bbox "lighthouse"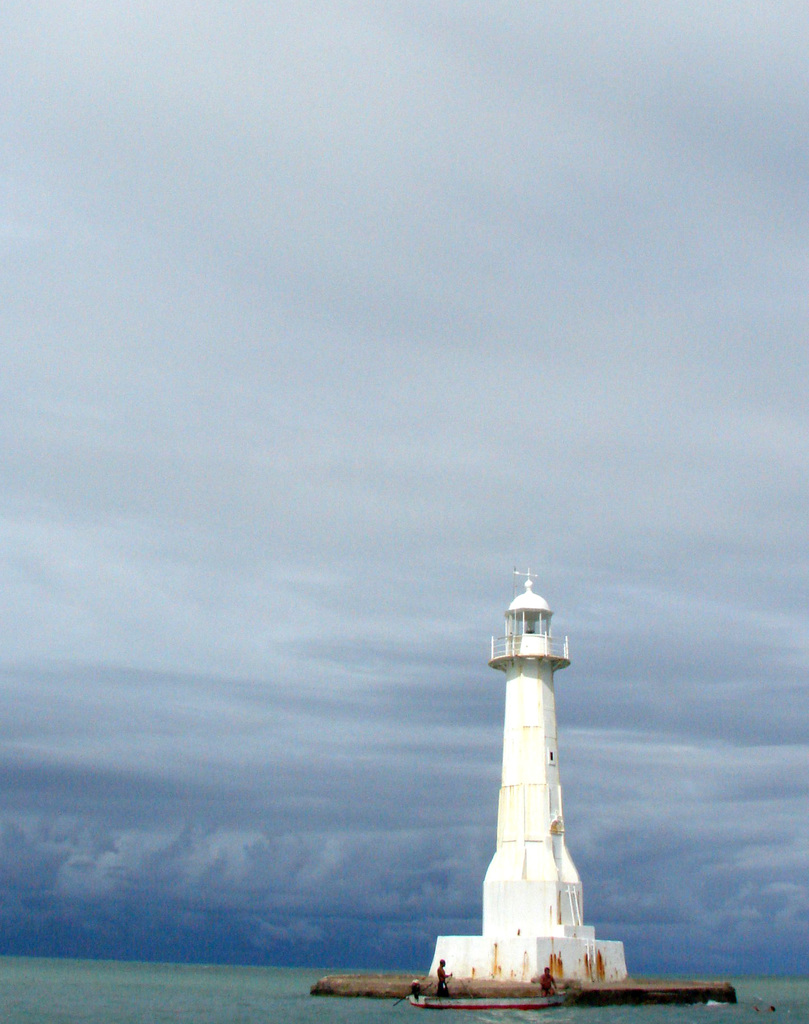
{"x1": 415, "y1": 568, "x2": 634, "y2": 1021}
